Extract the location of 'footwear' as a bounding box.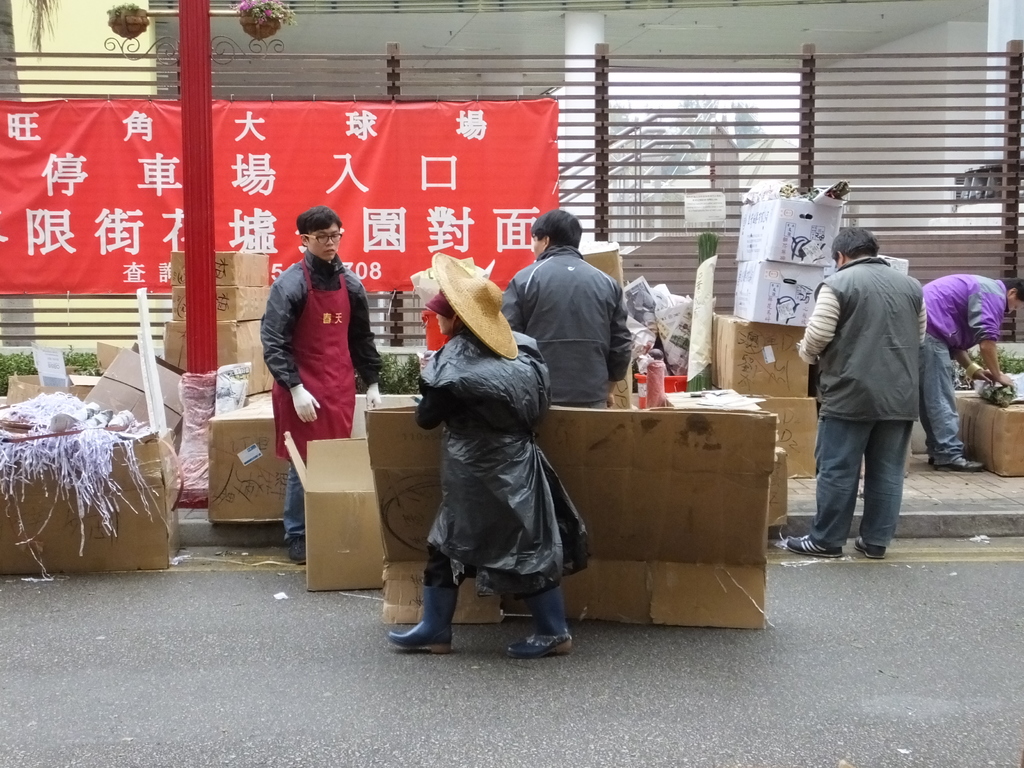
box(504, 586, 569, 655).
